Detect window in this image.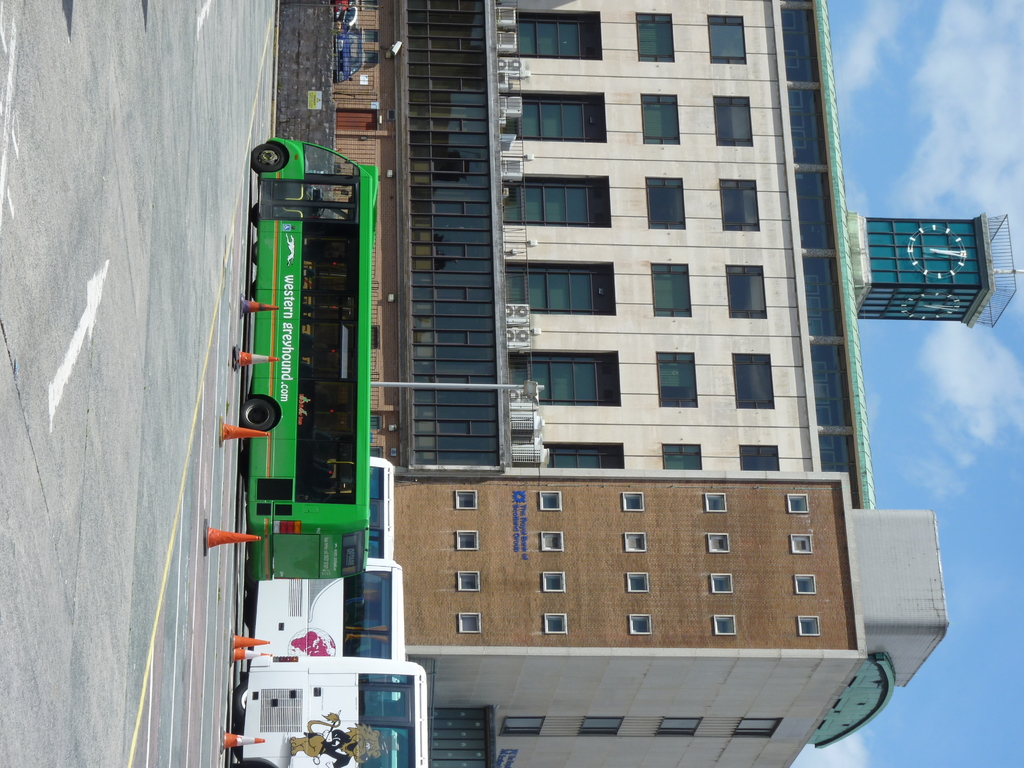
Detection: box(657, 718, 703, 738).
